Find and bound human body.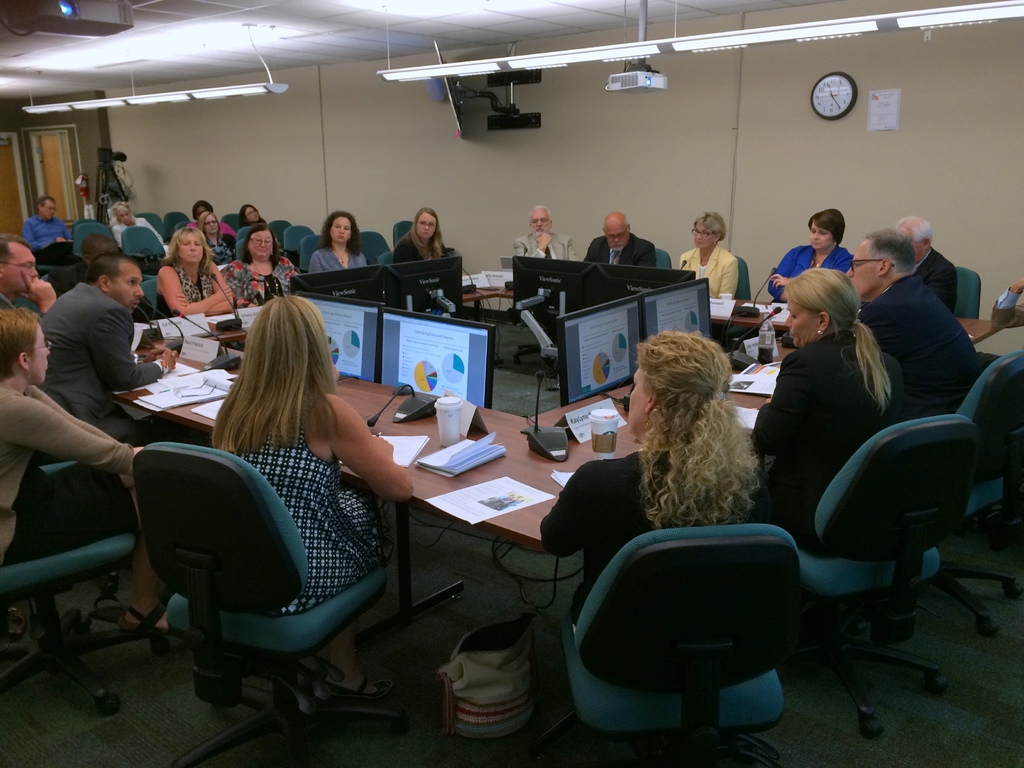
Bound: l=689, t=211, r=759, b=316.
